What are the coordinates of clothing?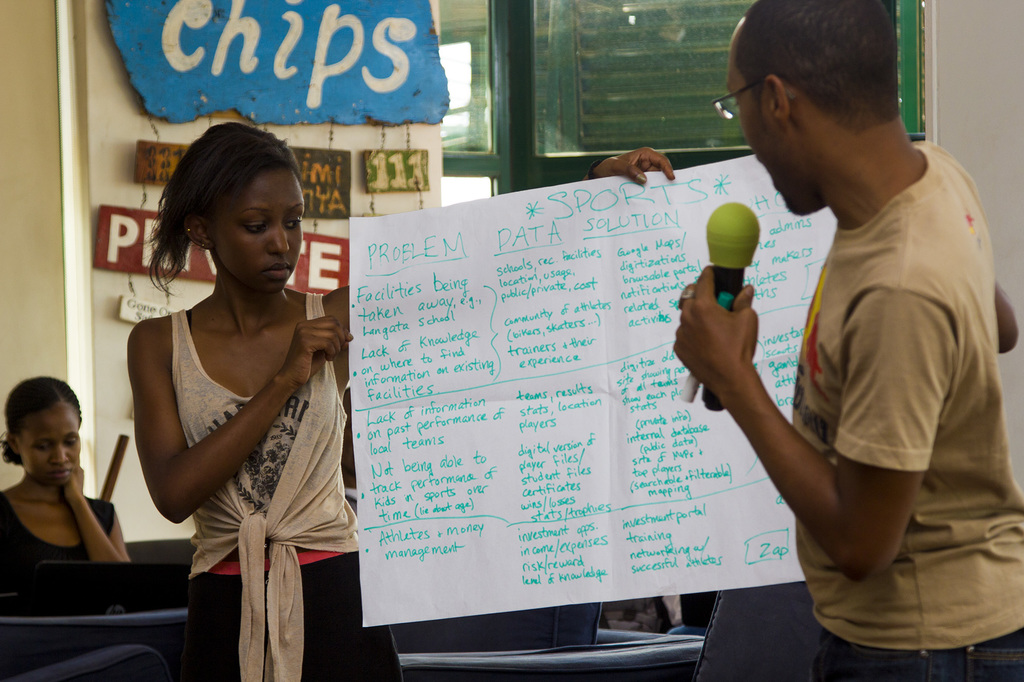
bbox(167, 303, 357, 676).
